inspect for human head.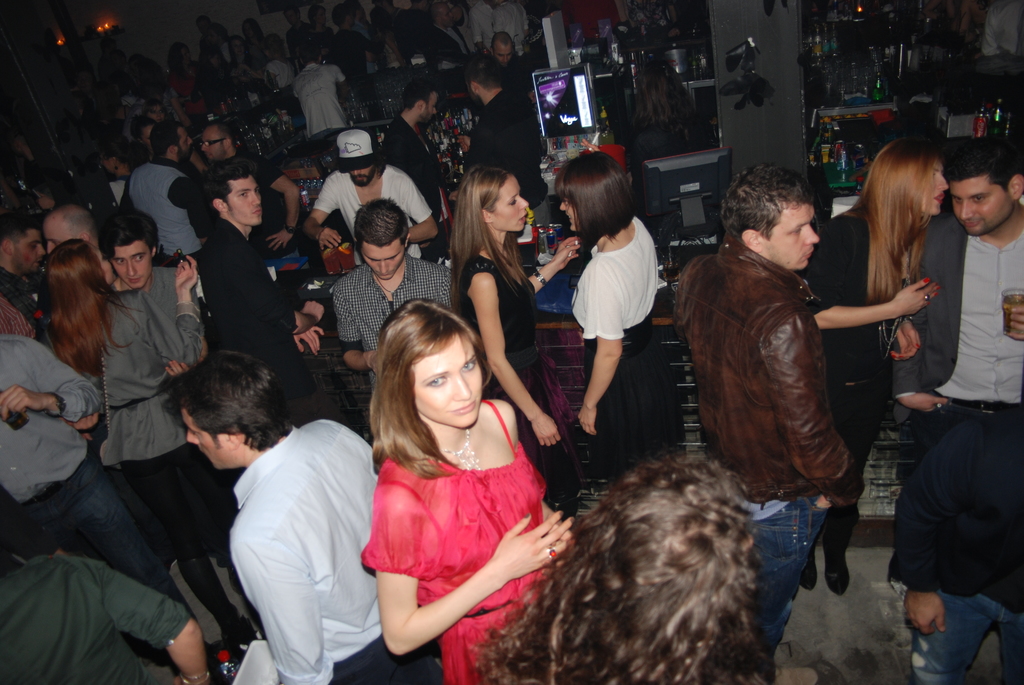
Inspection: locate(169, 44, 191, 70).
